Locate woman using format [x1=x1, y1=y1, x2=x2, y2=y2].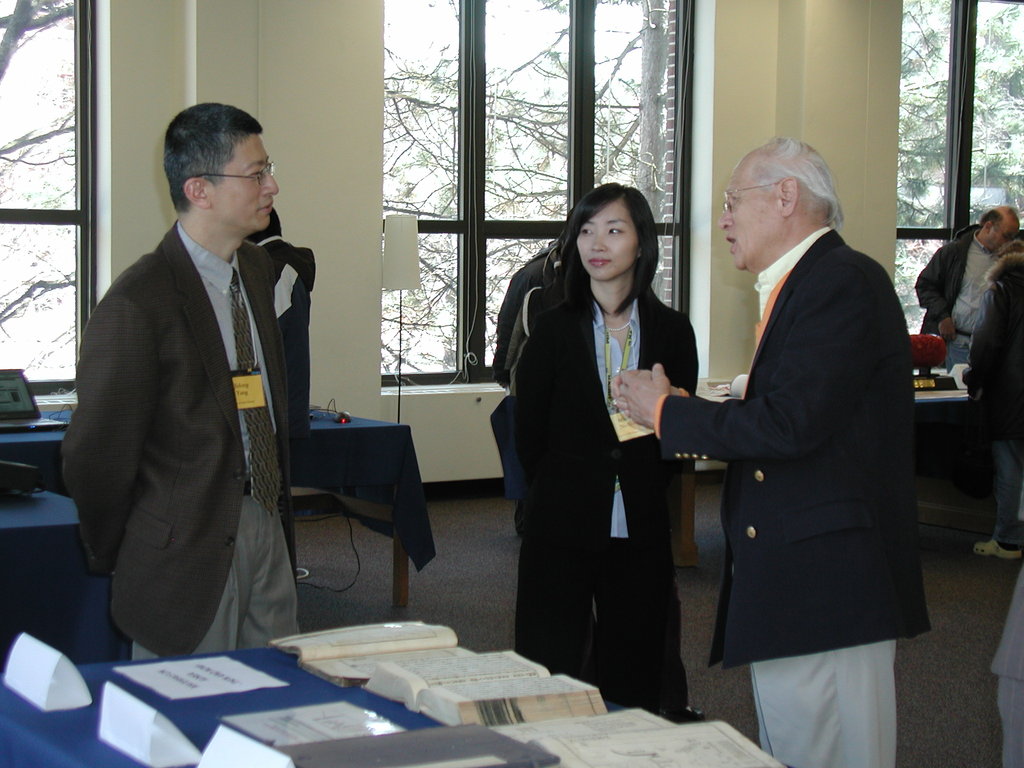
[x1=957, y1=241, x2=1023, y2=562].
